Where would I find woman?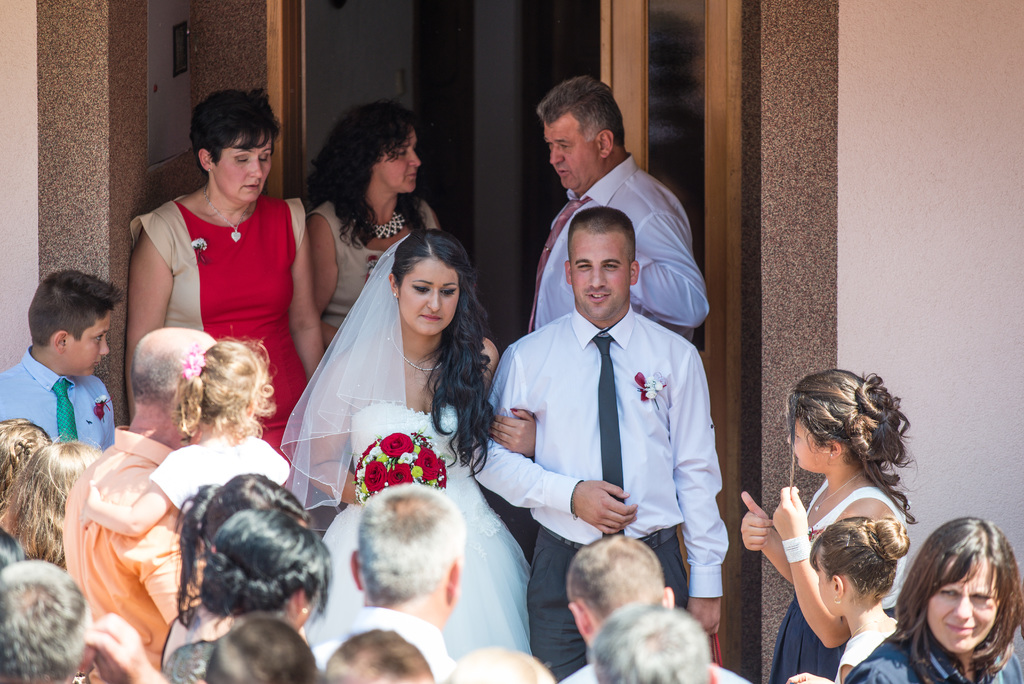
At detection(307, 95, 446, 358).
